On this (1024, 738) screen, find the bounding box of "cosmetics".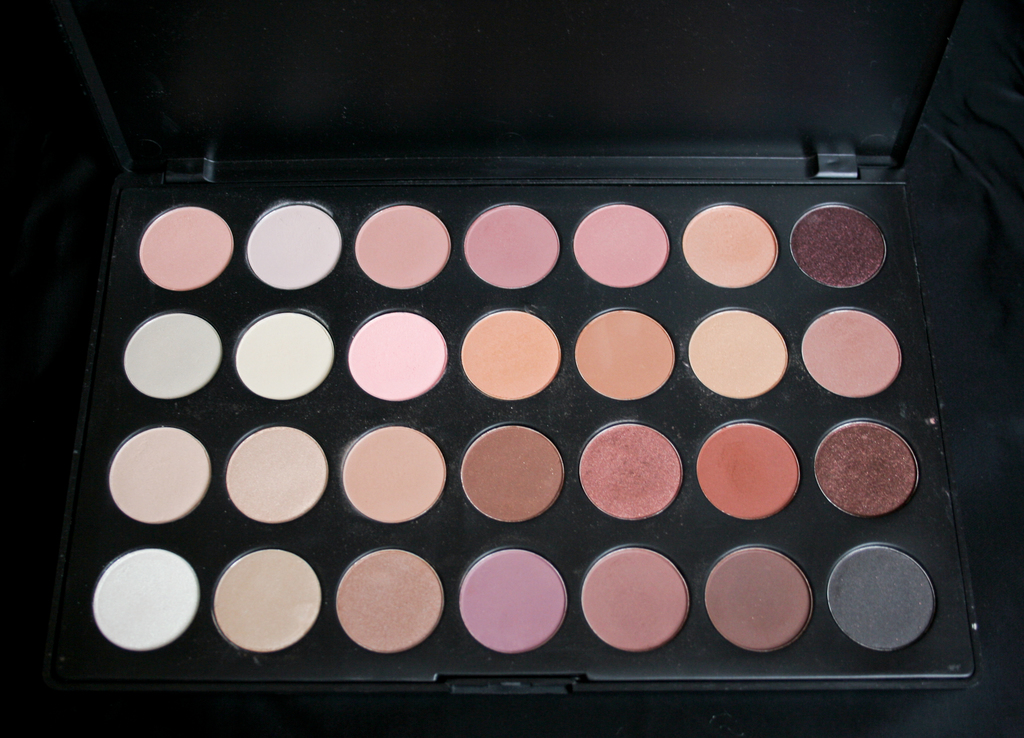
Bounding box: detection(218, 545, 328, 655).
